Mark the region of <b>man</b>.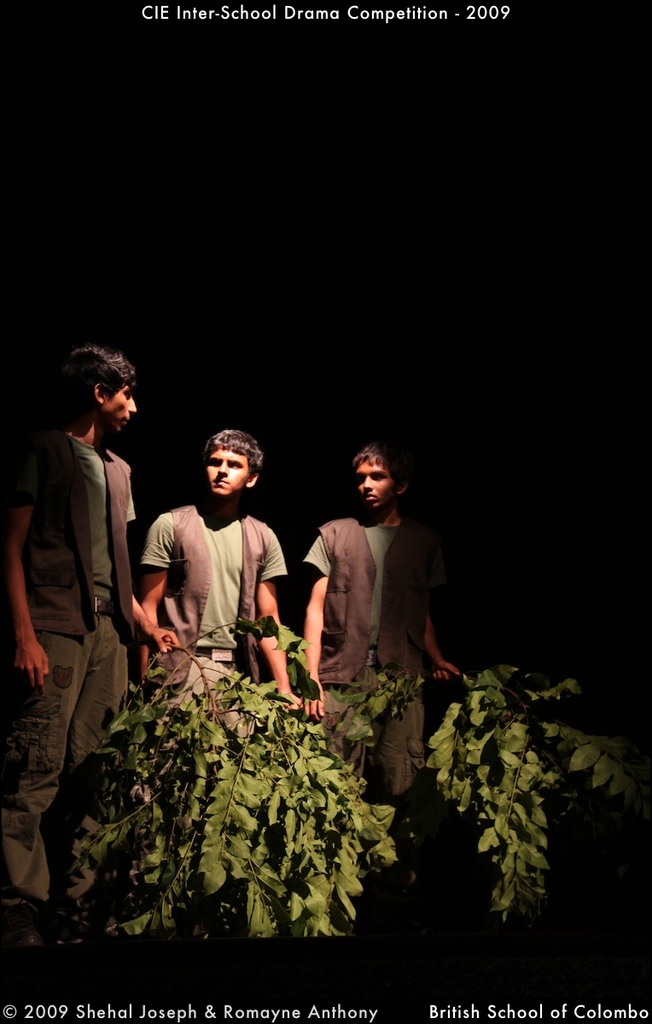
Region: {"x1": 125, "y1": 422, "x2": 289, "y2": 794}.
